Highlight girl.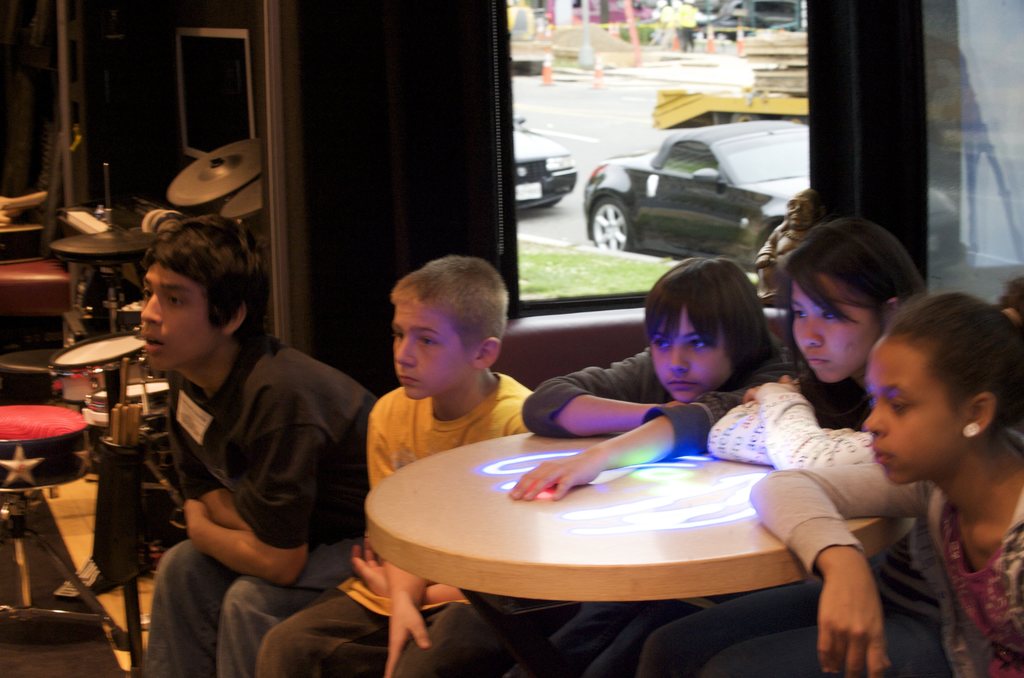
Highlighted region: region(705, 214, 921, 471).
